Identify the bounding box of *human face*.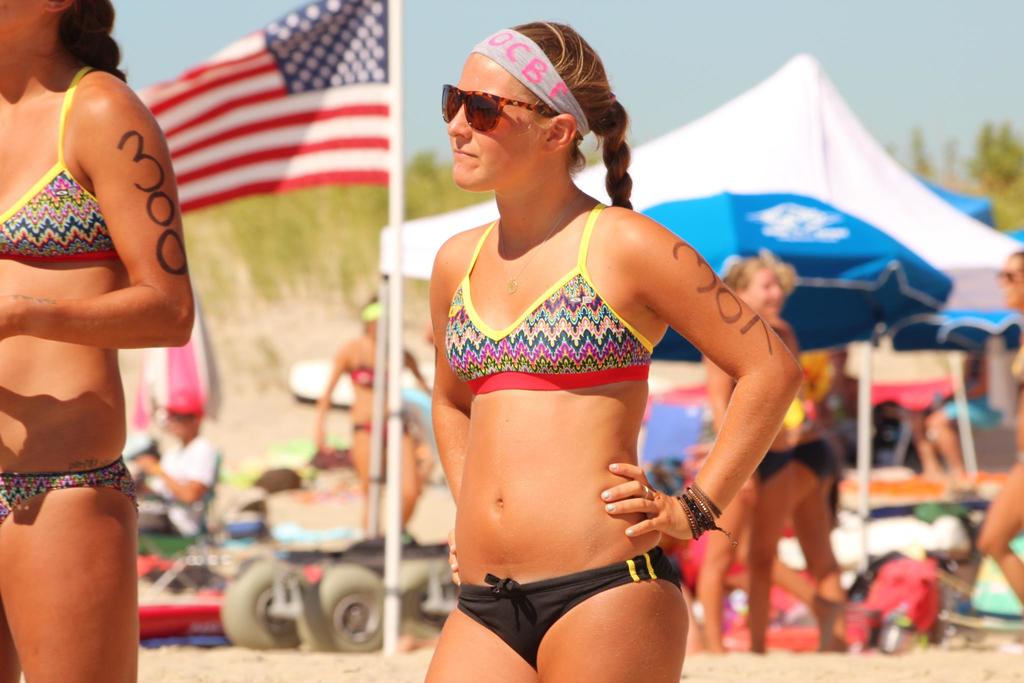
select_region(993, 252, 1023, 311).
